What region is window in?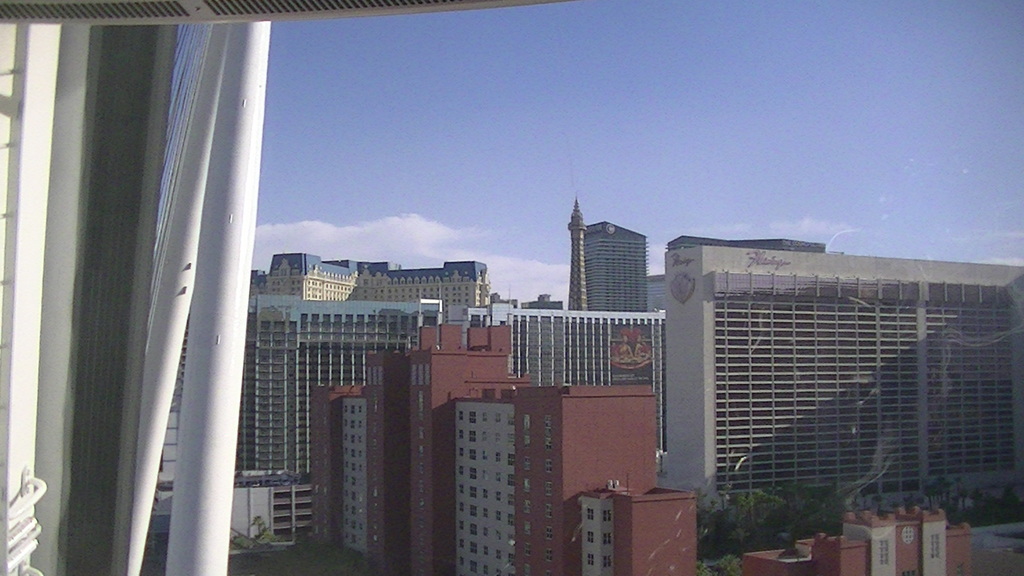
crop(523, 499, 530, 515).
